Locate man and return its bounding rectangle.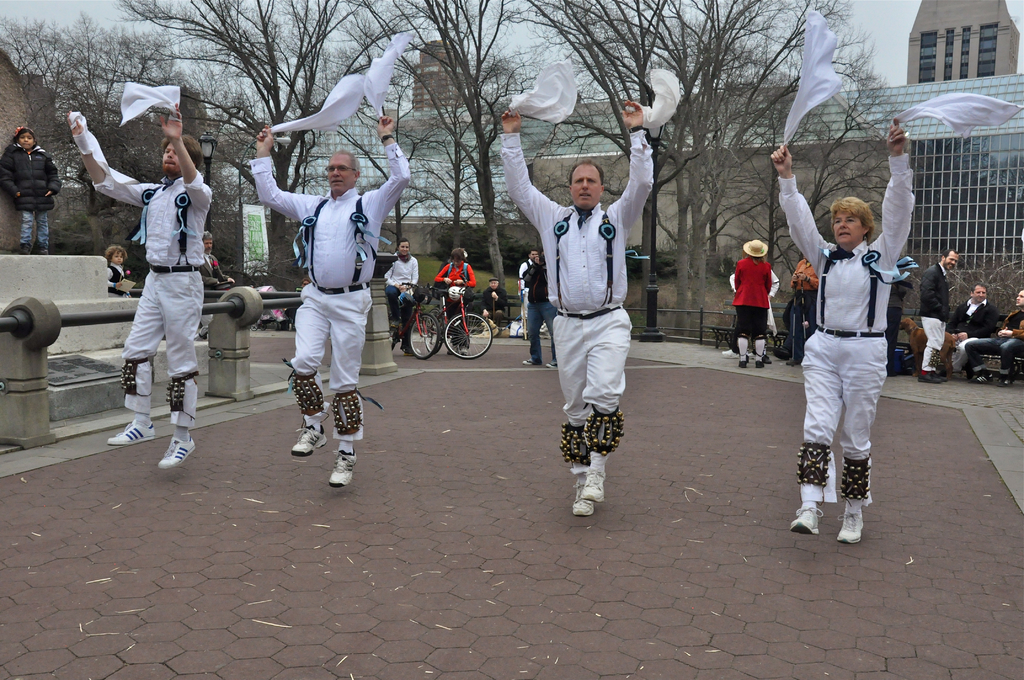
left=480, top=278, right=511, bottom=332.
